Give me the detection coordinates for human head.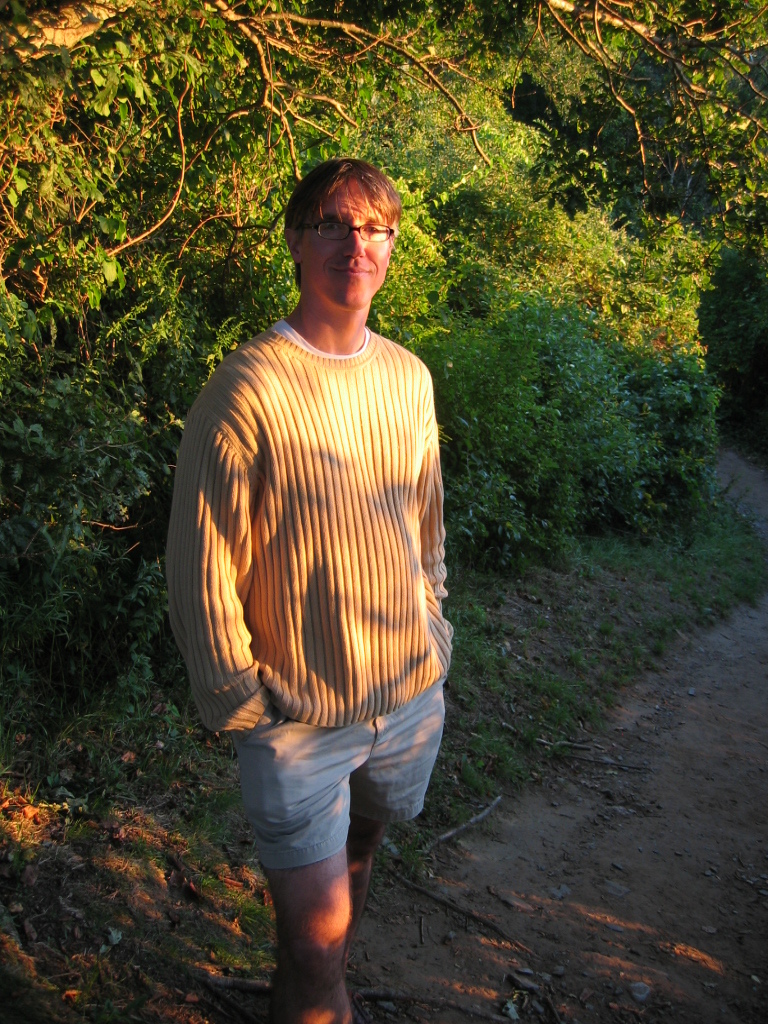
(275,153,412,313).
